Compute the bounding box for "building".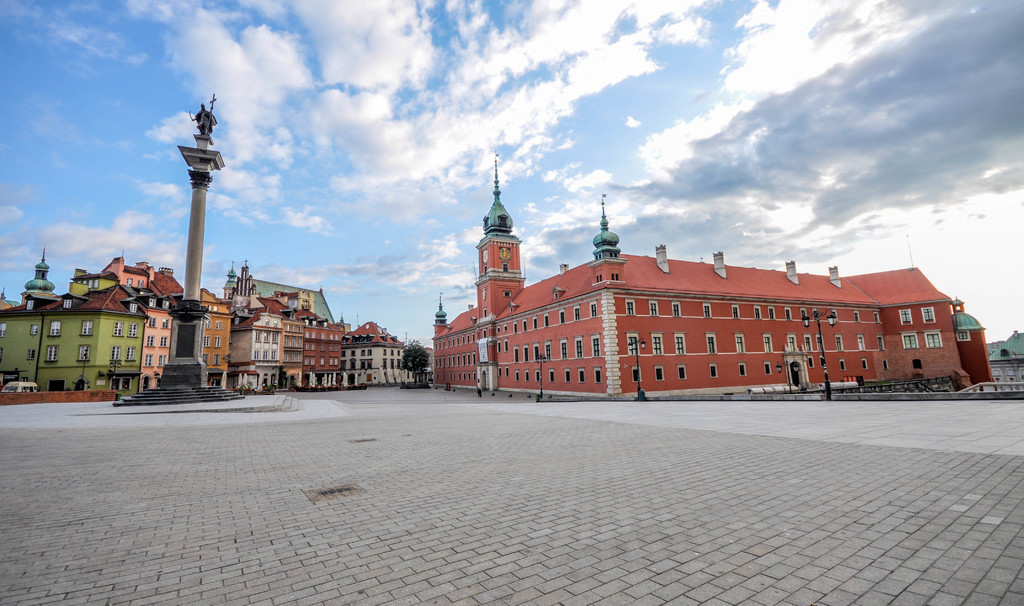
[989, 328, 1023, 396].
